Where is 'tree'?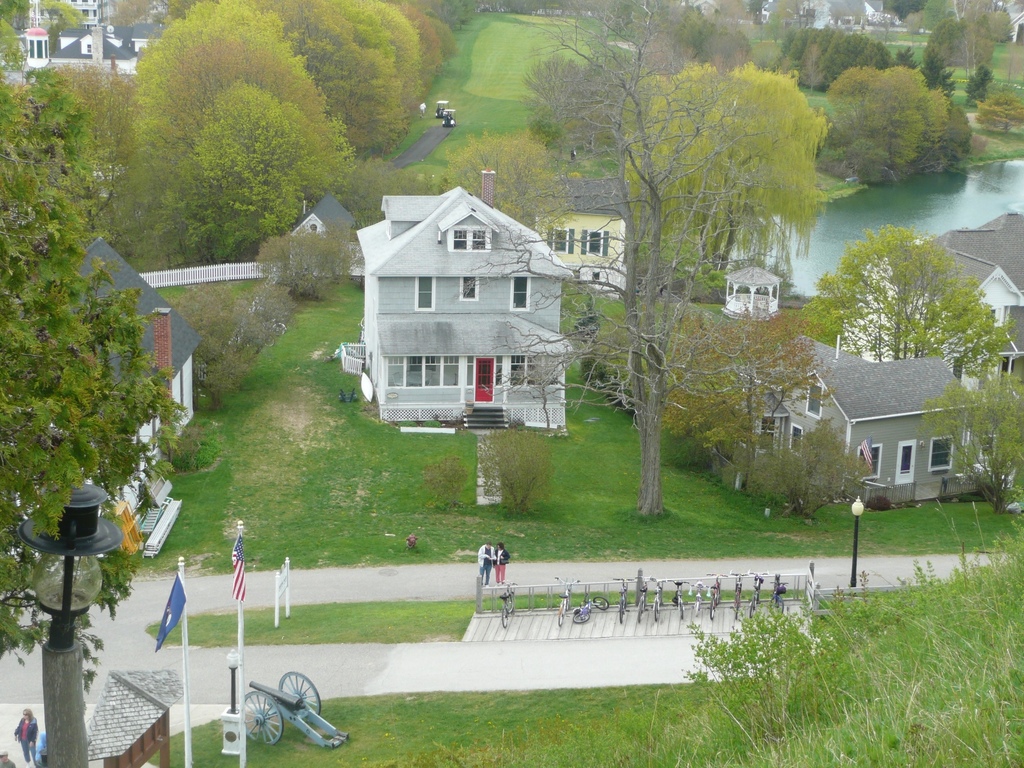
crop(737, 426, 874, 521).
